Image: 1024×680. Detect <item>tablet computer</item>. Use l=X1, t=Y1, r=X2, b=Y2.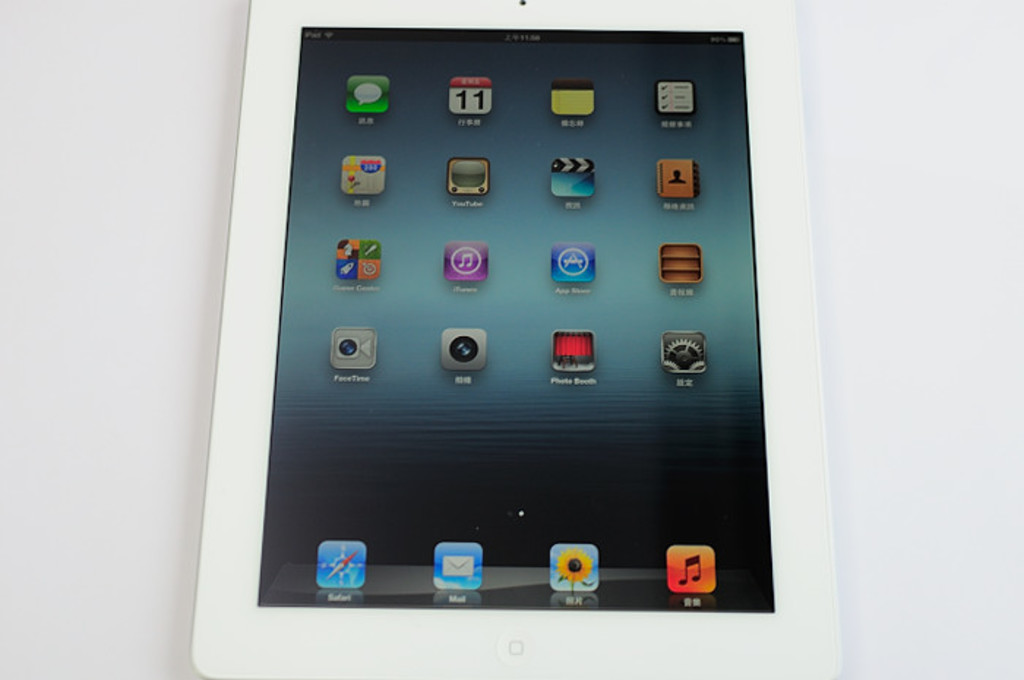
l=184, t=0, r=844, b=679.
